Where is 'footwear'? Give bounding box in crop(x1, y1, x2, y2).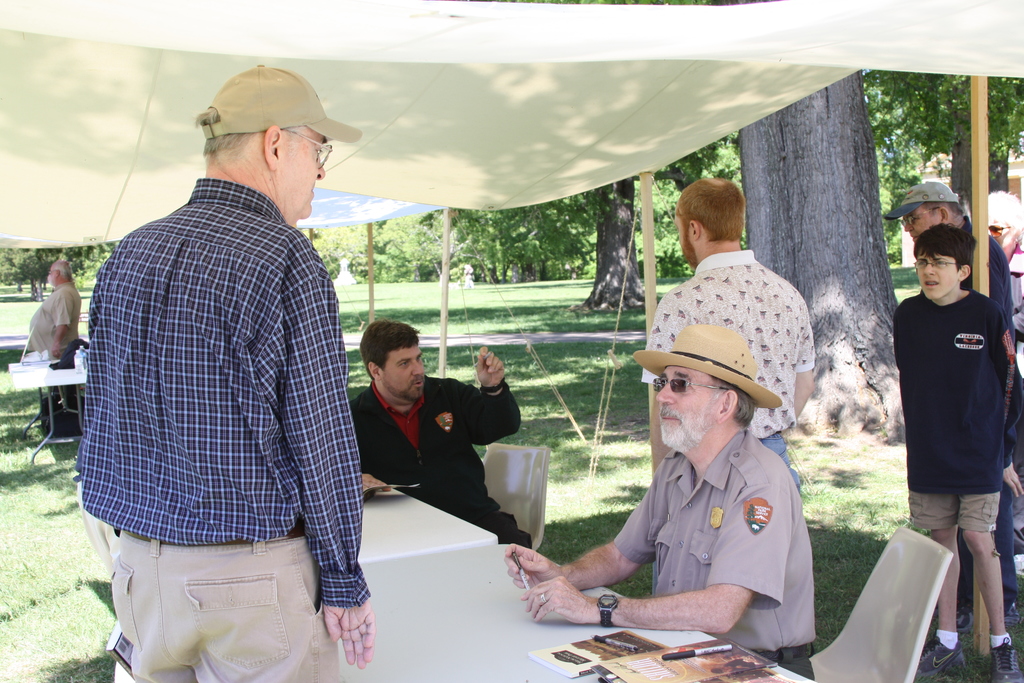
crop(988, 634, 1023, 682).
